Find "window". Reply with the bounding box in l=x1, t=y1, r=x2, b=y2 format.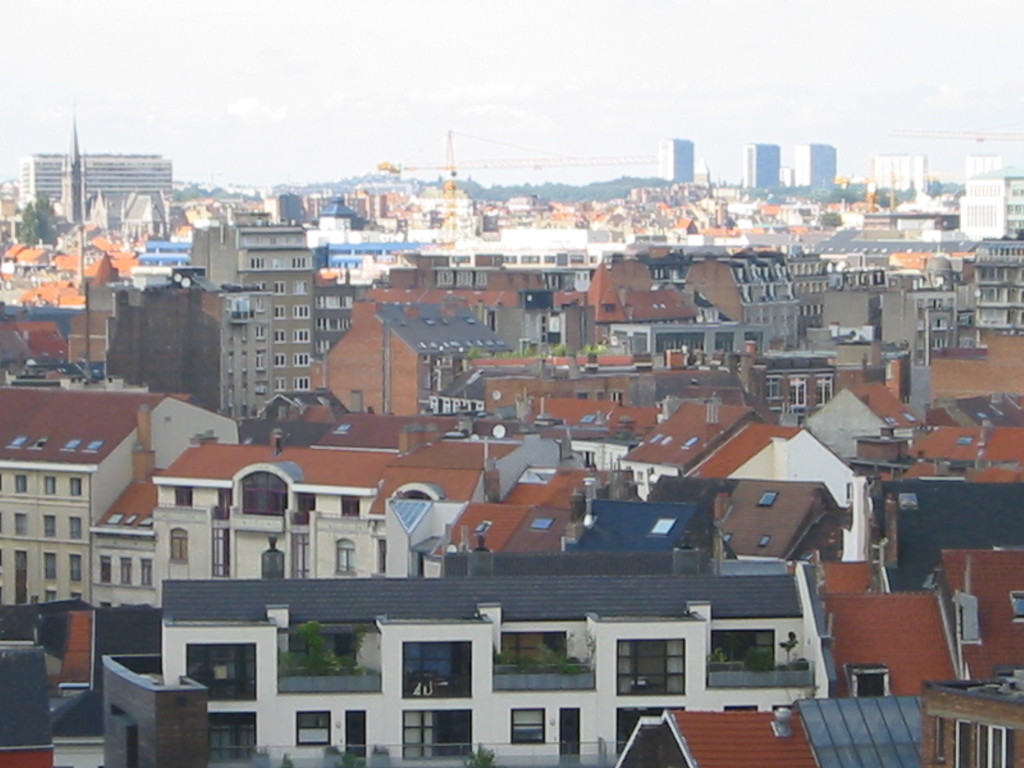
l=274, t=281, r=285, b=294.
